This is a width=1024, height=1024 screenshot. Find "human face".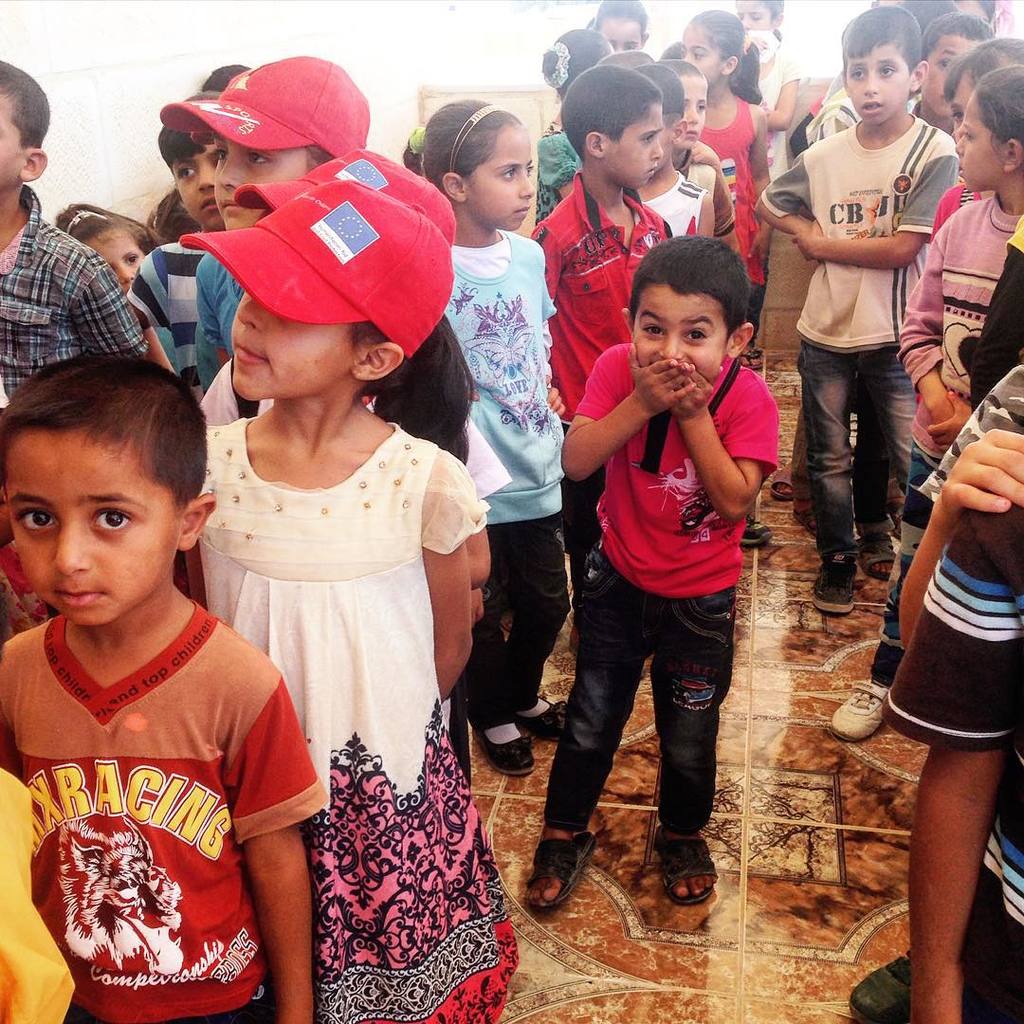
Bounding box: (604,96,667,184).
